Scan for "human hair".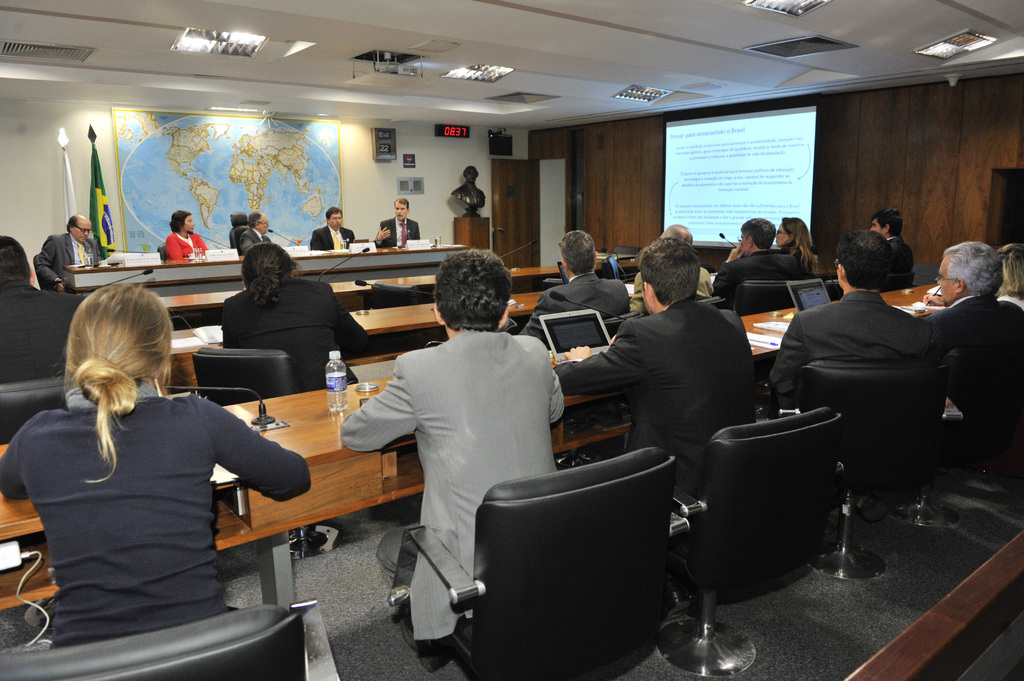
Scan result: 245,214,262,227.
